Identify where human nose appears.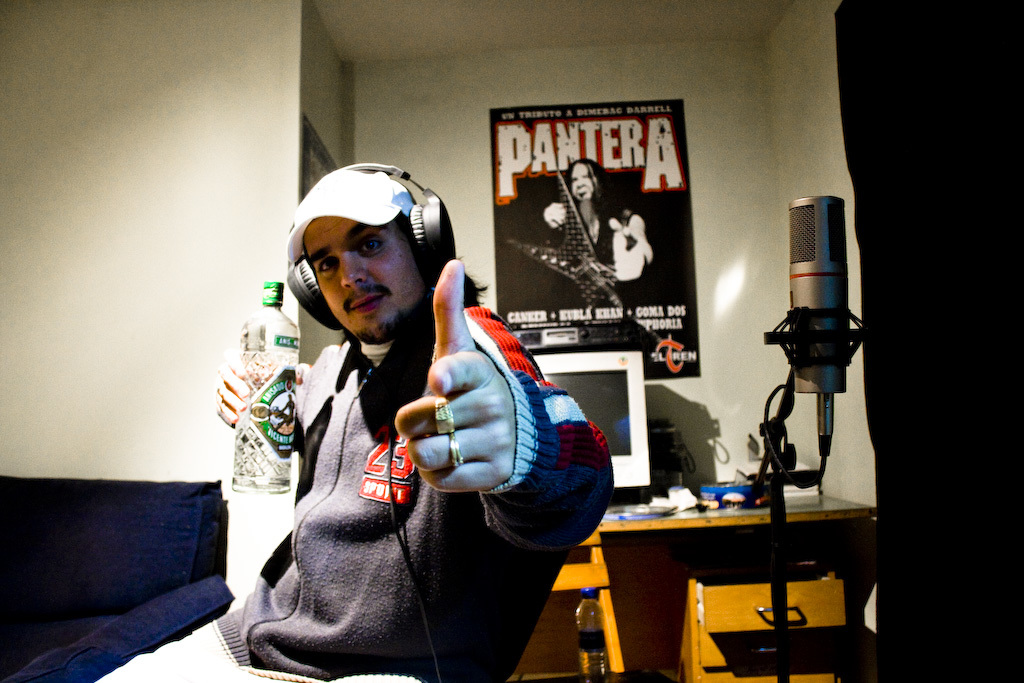
Appears at (left=340, top=254, right=369, bottom=287).
